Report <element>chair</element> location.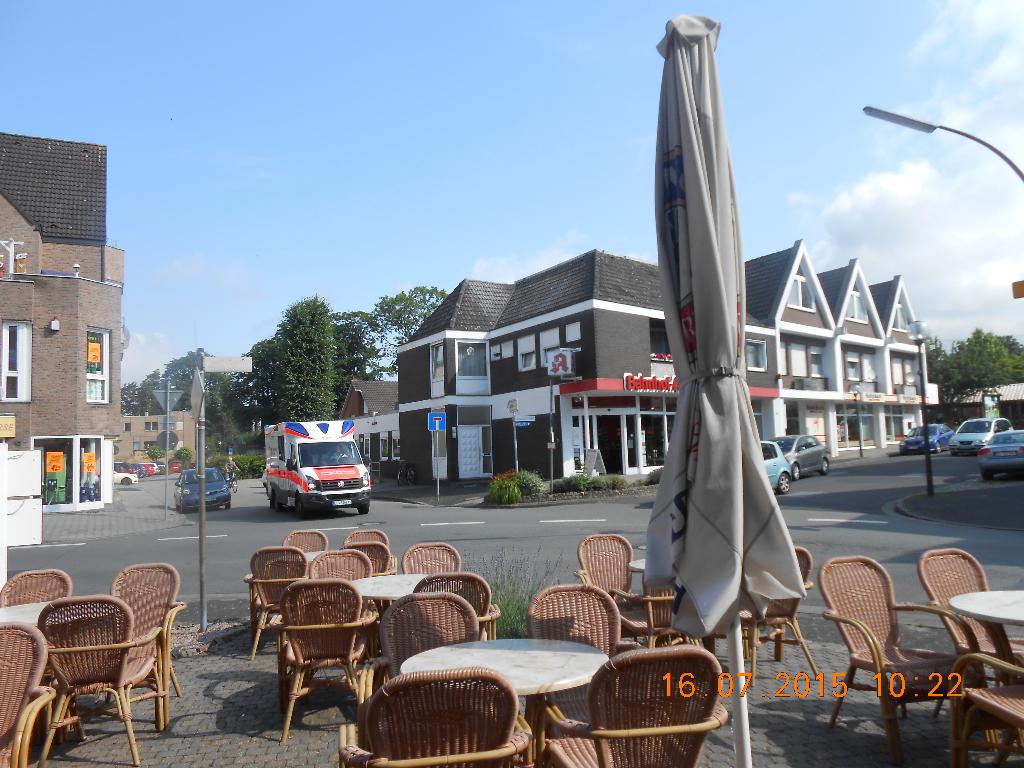
Report: bbox(825, 553, 981, 763).
